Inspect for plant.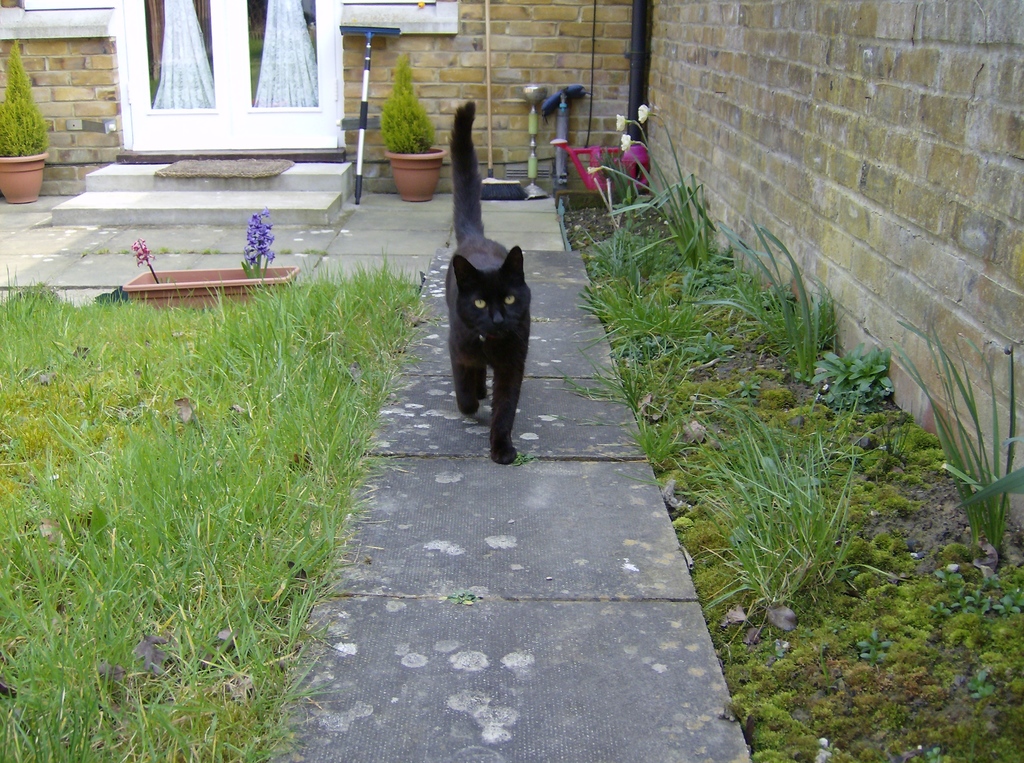
Inspection: region(130, 232, 155, 279).
